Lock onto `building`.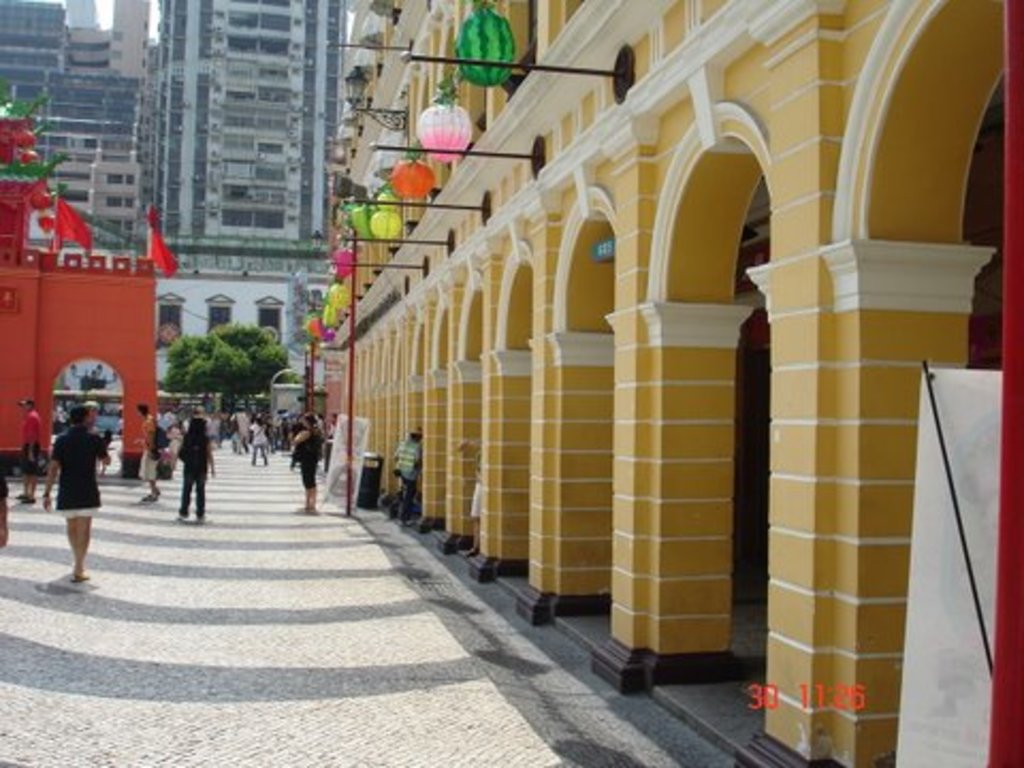
Locked: rect(318, 0, 1022, 766).
